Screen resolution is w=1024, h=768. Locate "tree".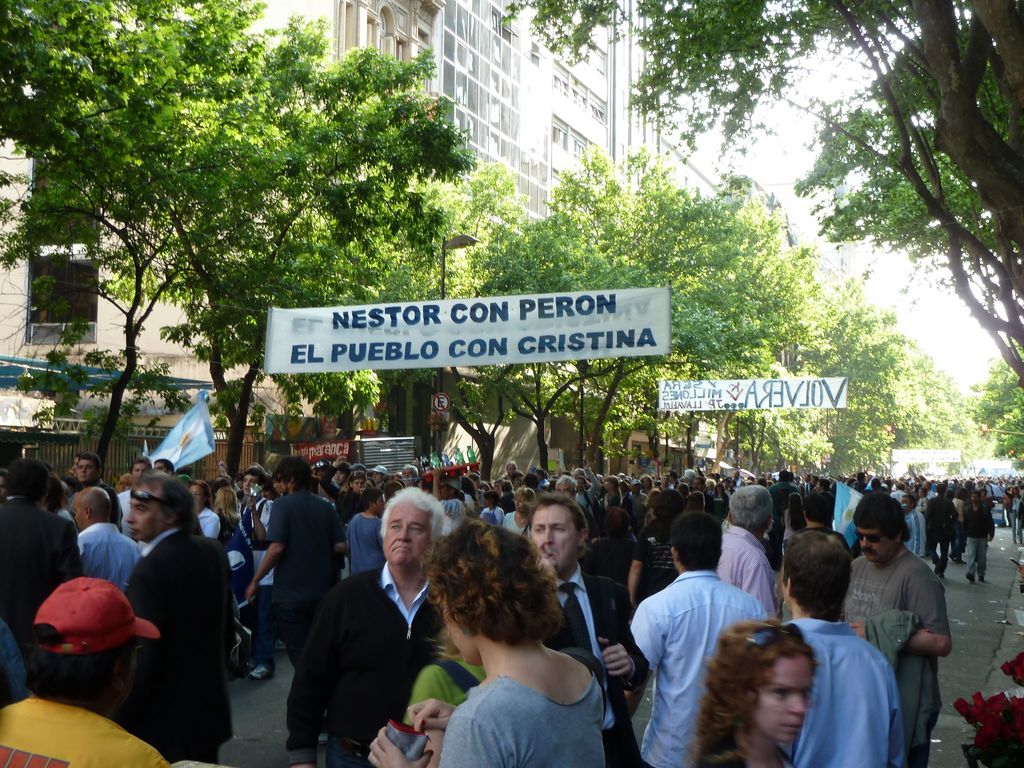
detection(662, 190, 833, 472).
